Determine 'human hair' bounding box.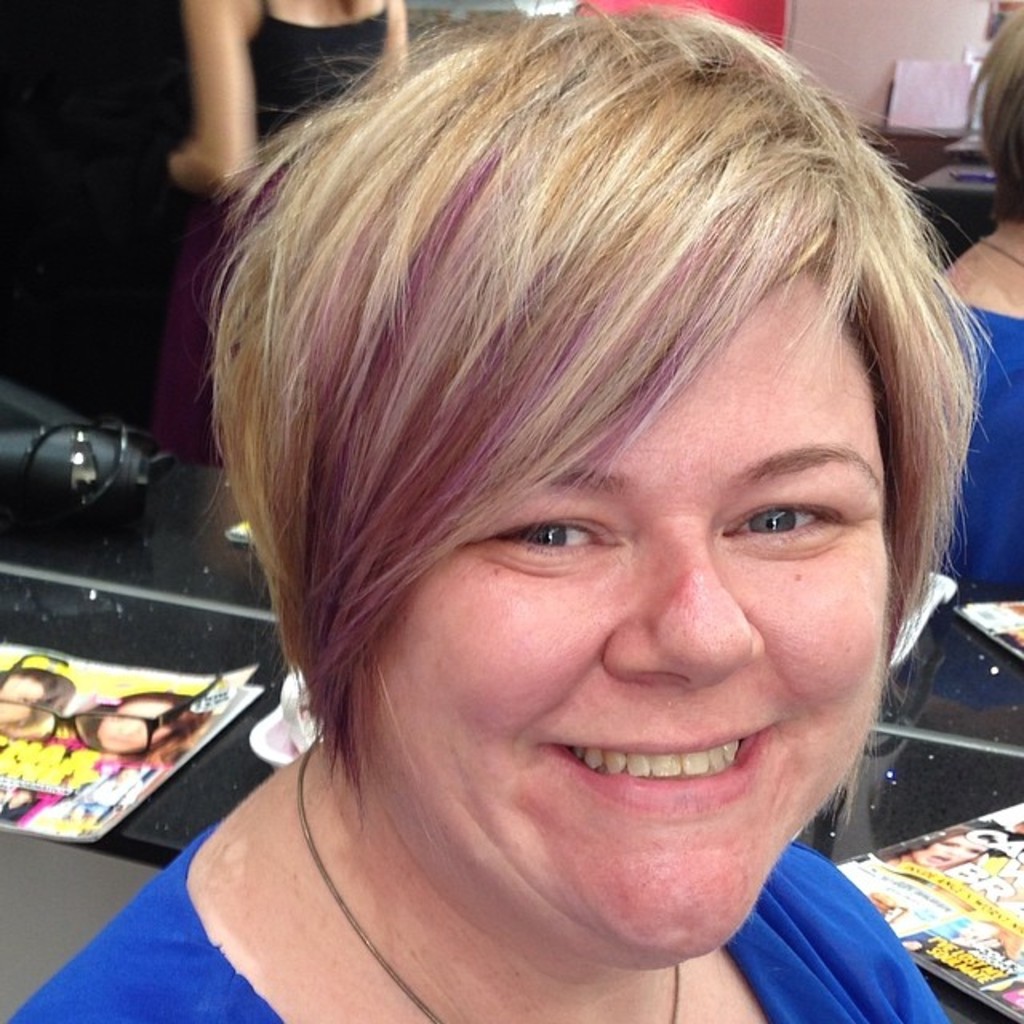
Determined: box(206, 0, 1011, 837).
